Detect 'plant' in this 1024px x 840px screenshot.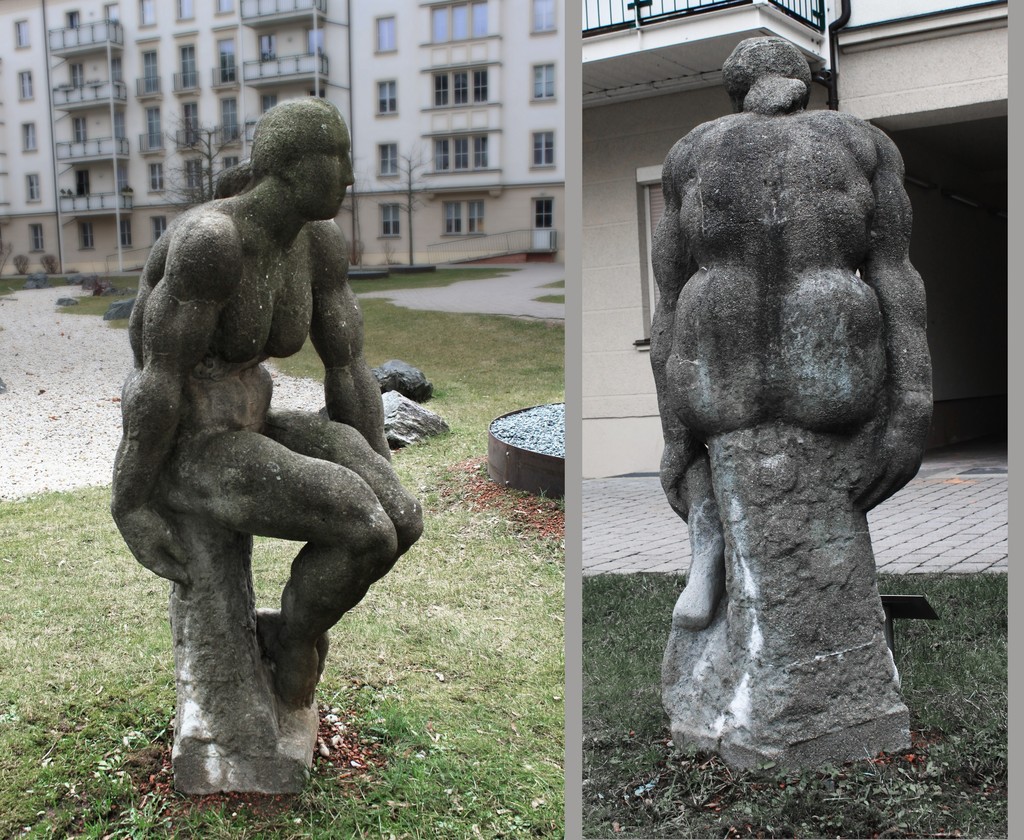
Detection: <region>540, 295, 566, 304</region>.
